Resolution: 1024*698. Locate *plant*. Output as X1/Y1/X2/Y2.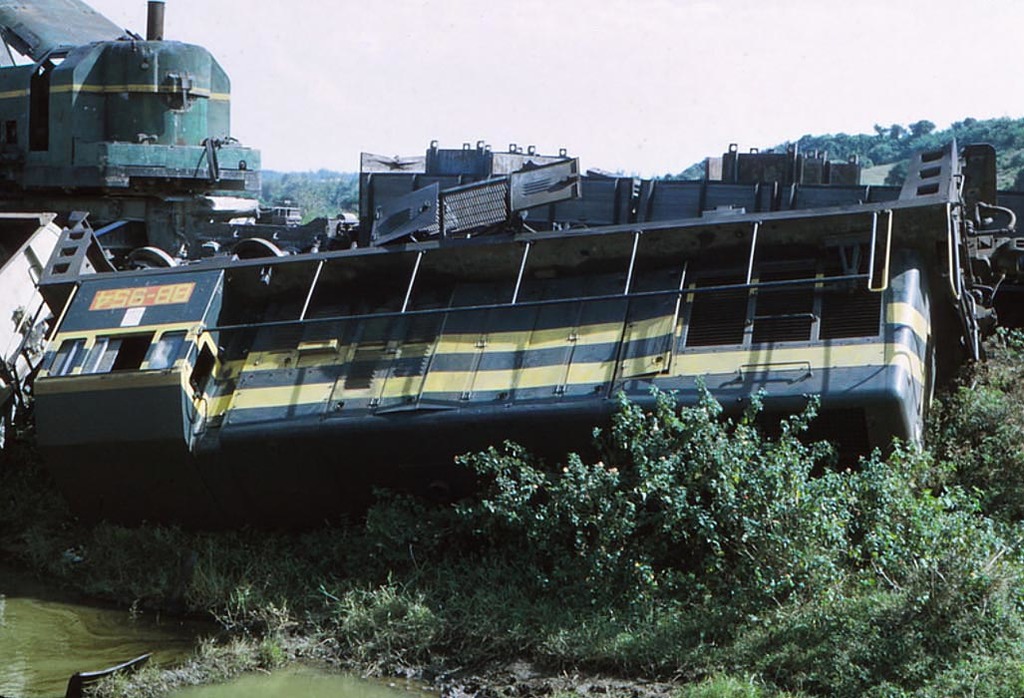
301/334/1023/697.
